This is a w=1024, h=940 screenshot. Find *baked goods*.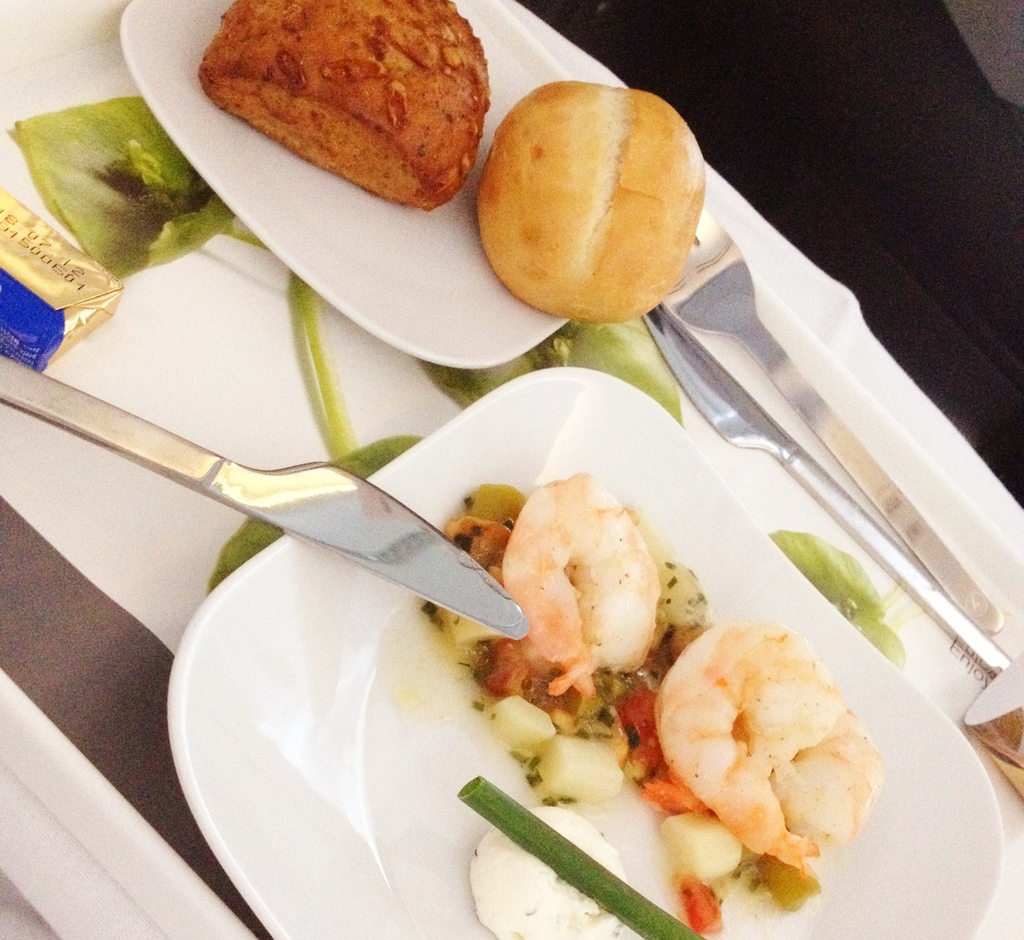
Bounding box: (left=476, top=77, right=706, bottom=321).
